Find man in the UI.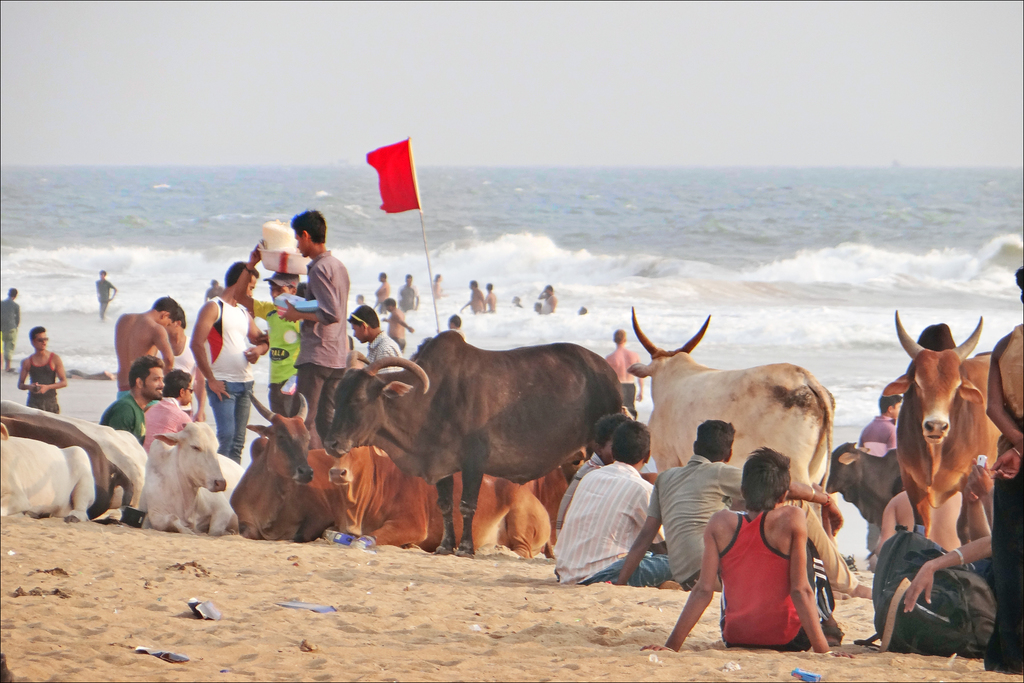
UI element at (left=133, top=308, right=209, bottom=429).
